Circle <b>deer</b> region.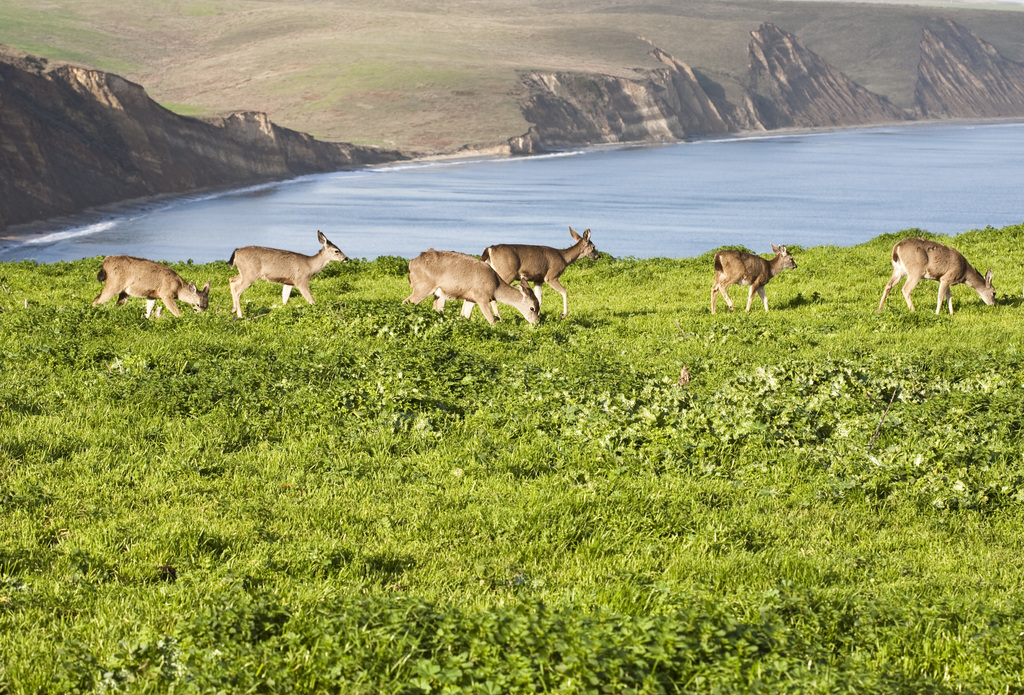
Region: (227, 228, 348, 313).
